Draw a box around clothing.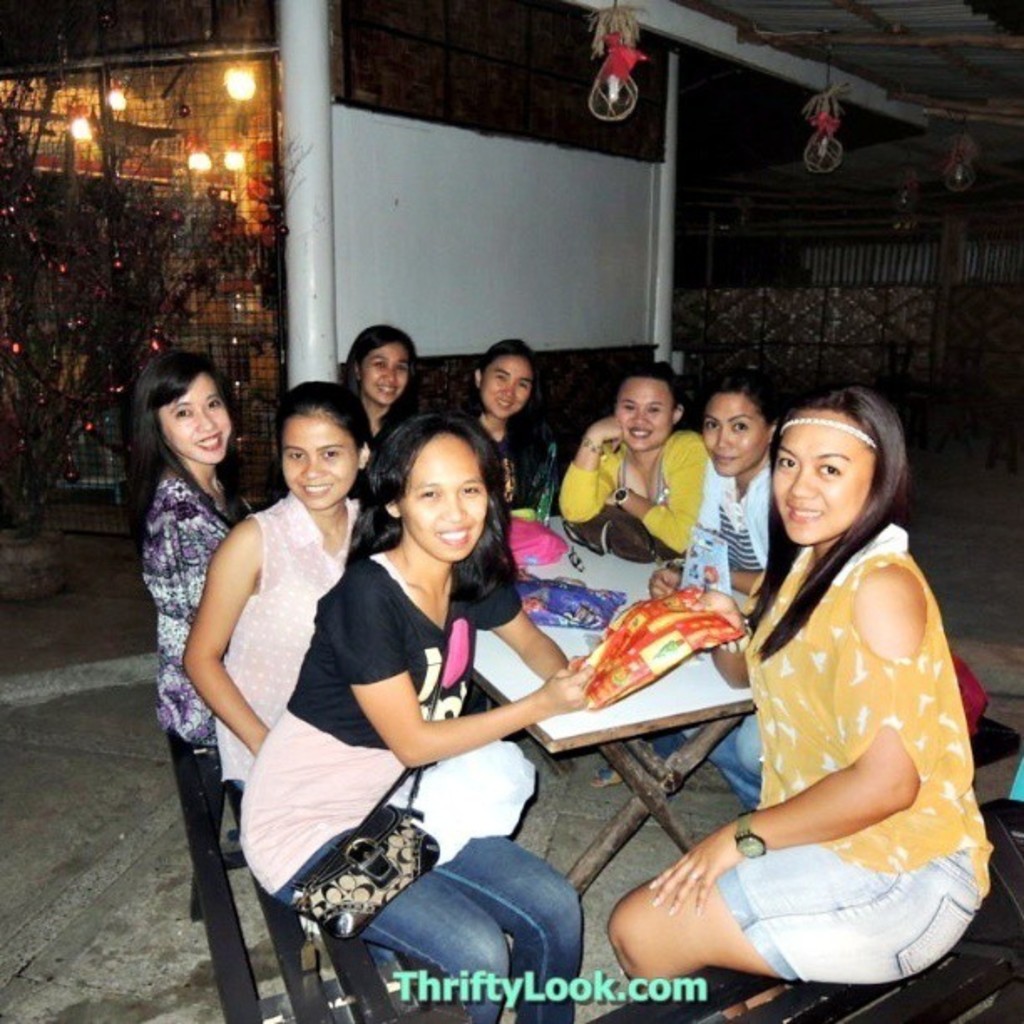
l=559, t=437, r=714, b=554.
